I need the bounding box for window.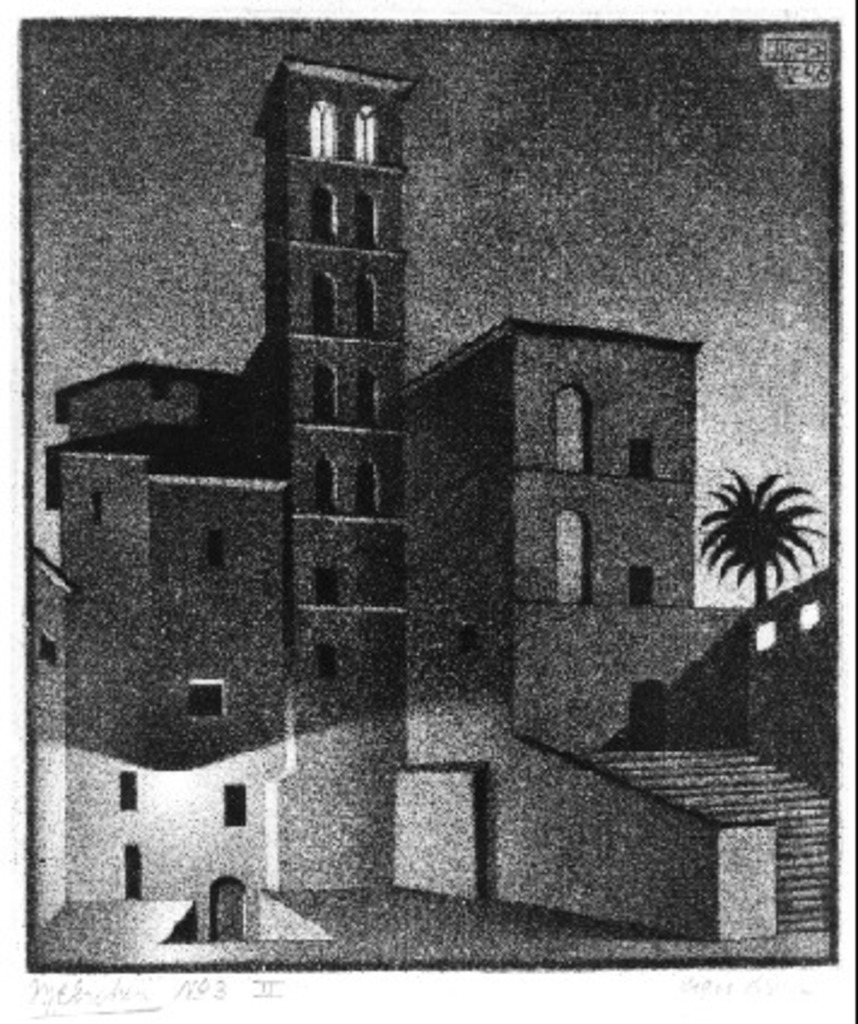
Here it is: bbox=(306, 183, 342, 248).
